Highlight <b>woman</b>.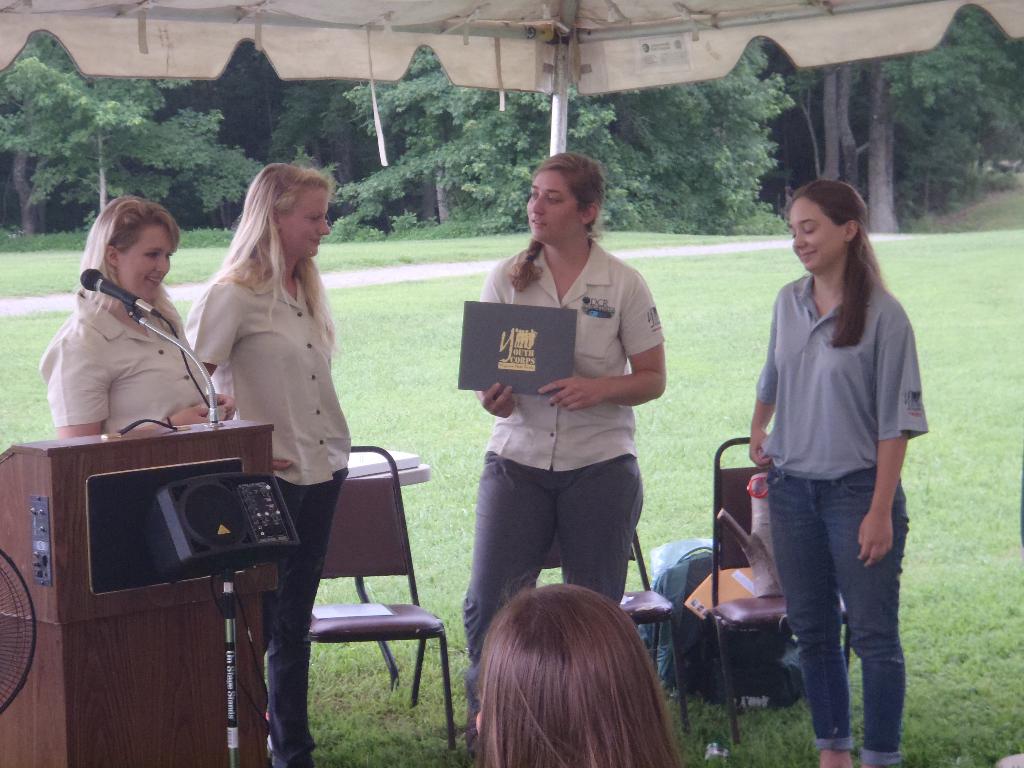
Highlighted region: detection(32, 184, 215, 476).
